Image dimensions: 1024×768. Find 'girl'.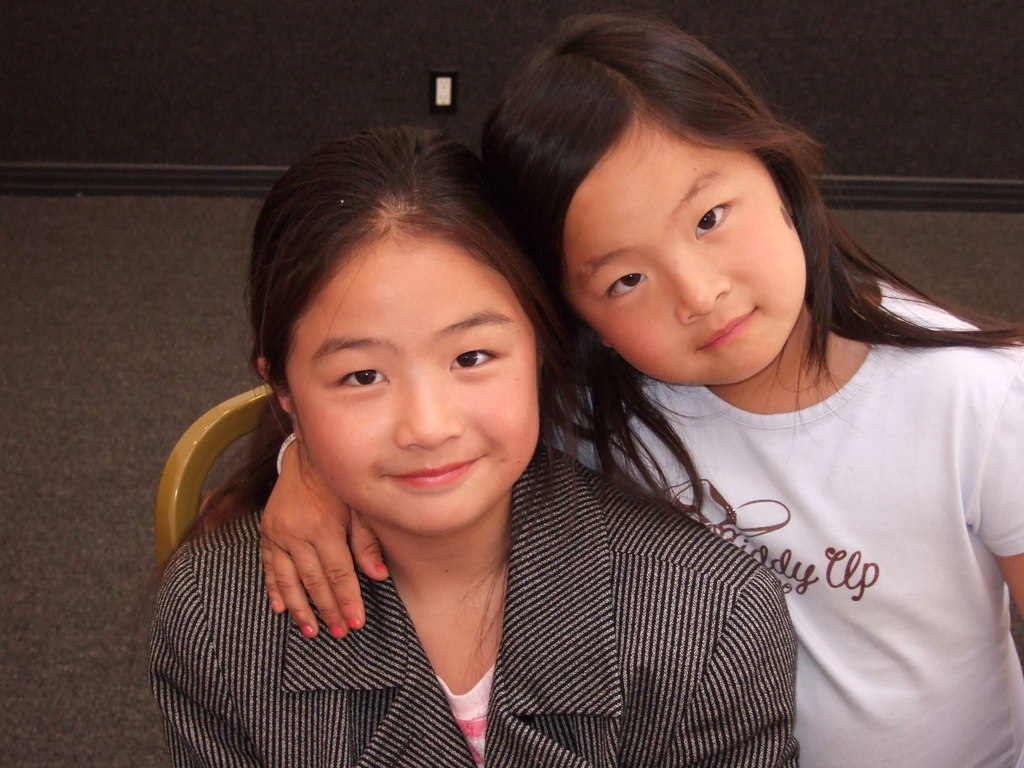
left=149, top=137, right=789, bottom=767.
